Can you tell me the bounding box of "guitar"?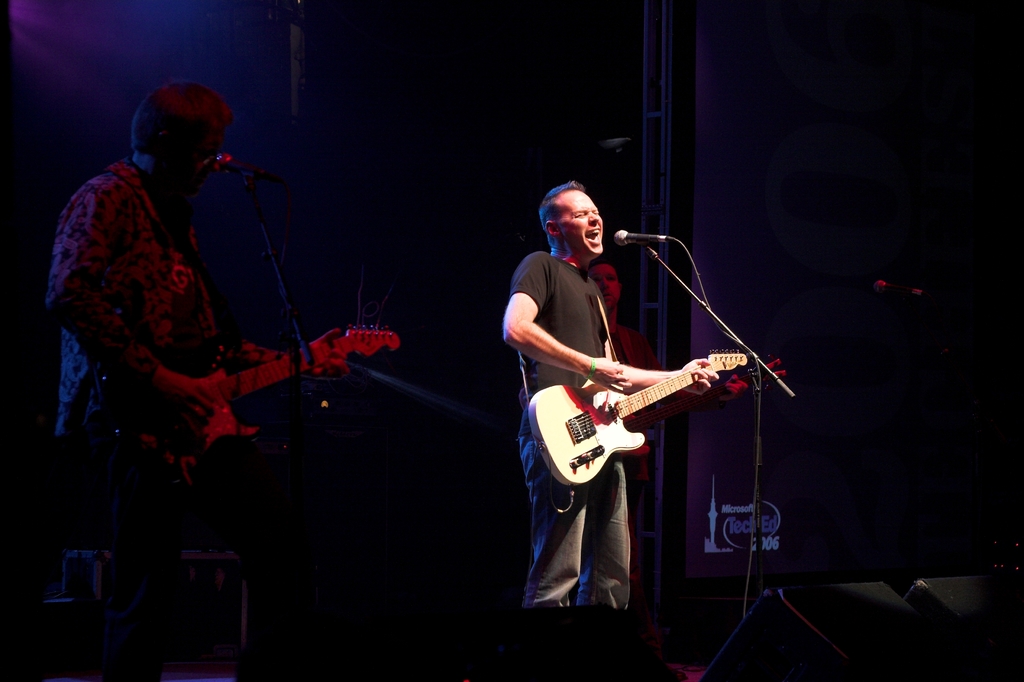
x1=527, y1=350, x2=745, y2=485.
